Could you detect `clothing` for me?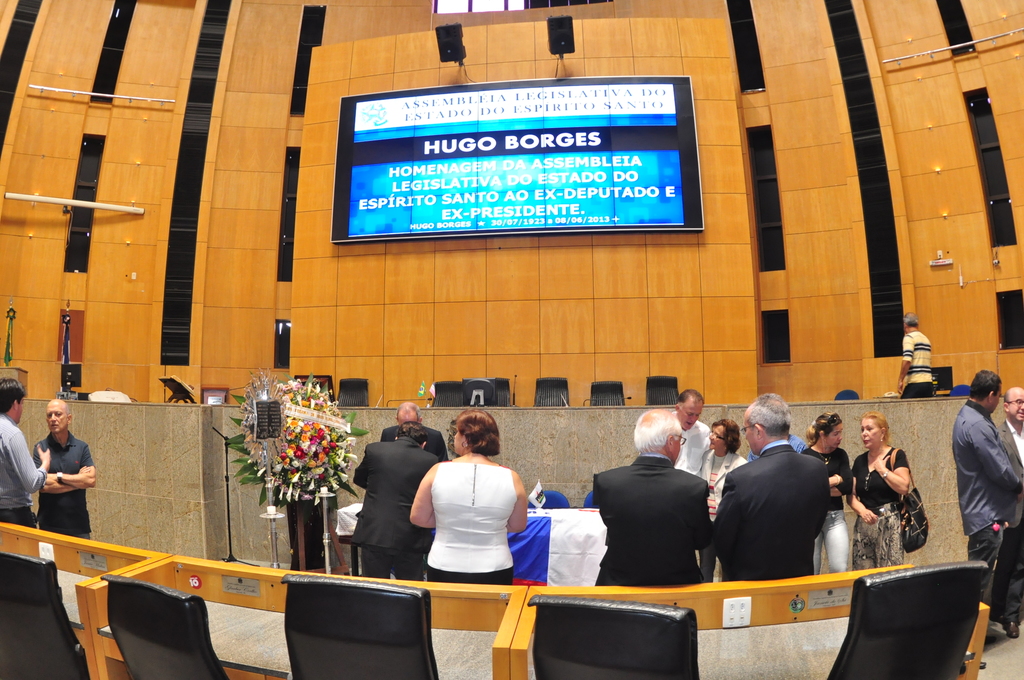
Detection result: [801, 441, 853, 572].
